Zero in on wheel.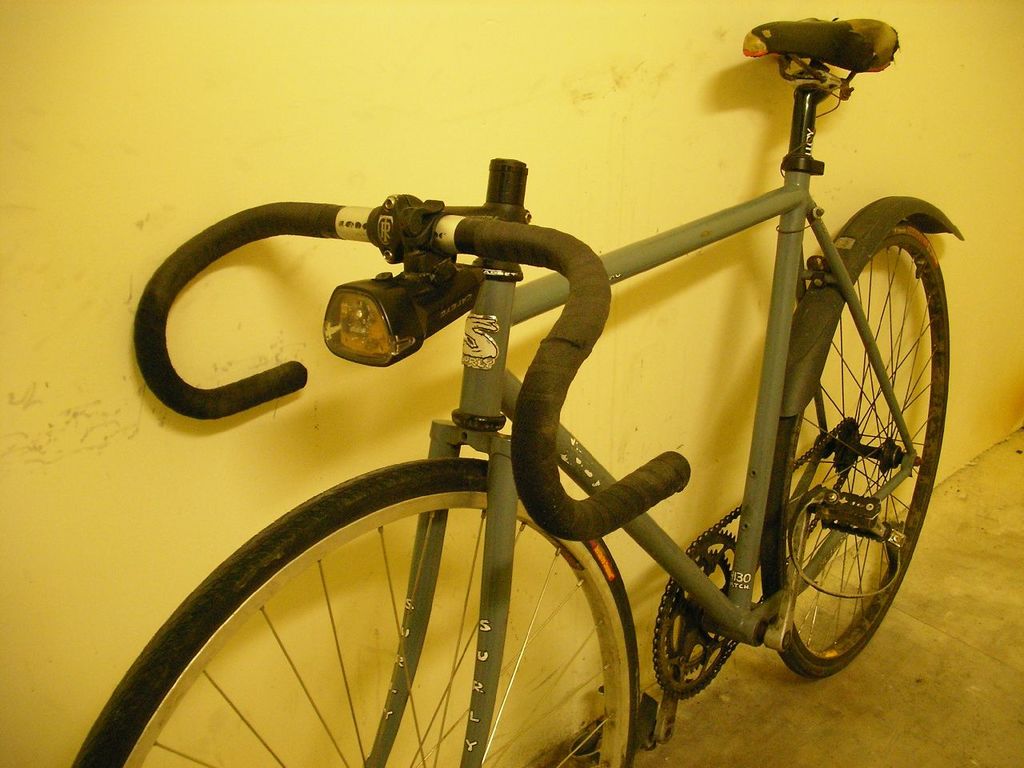
Zeroed in: (764,226,950,684).
